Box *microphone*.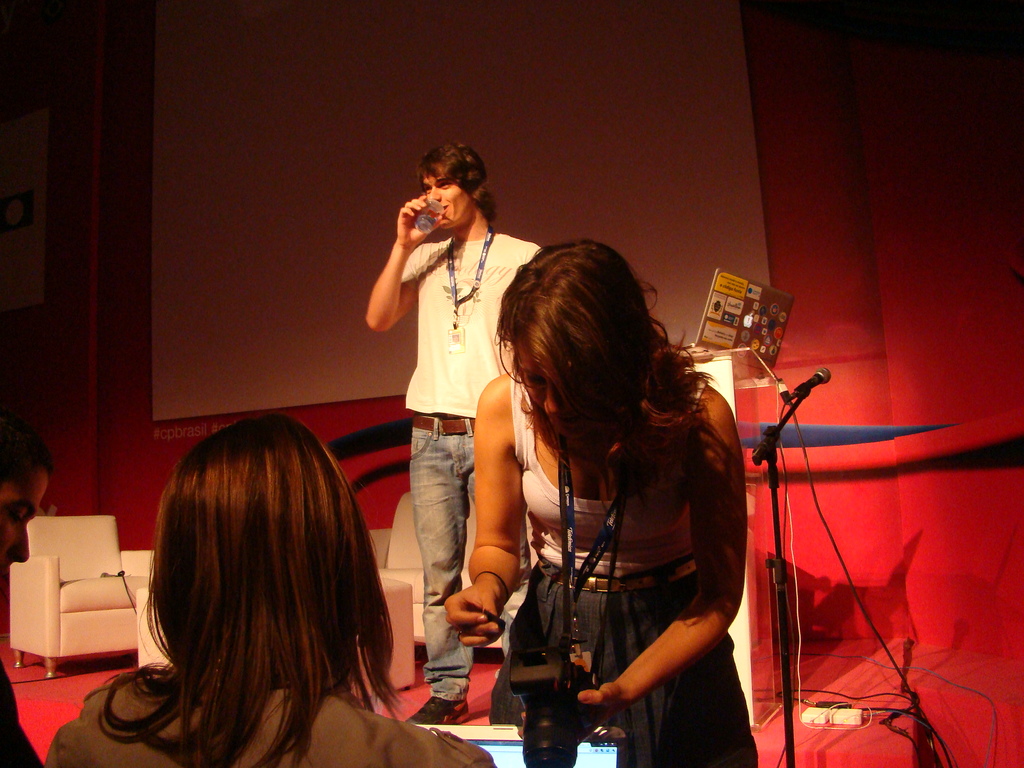
detection(790, 367, 831, 393).
